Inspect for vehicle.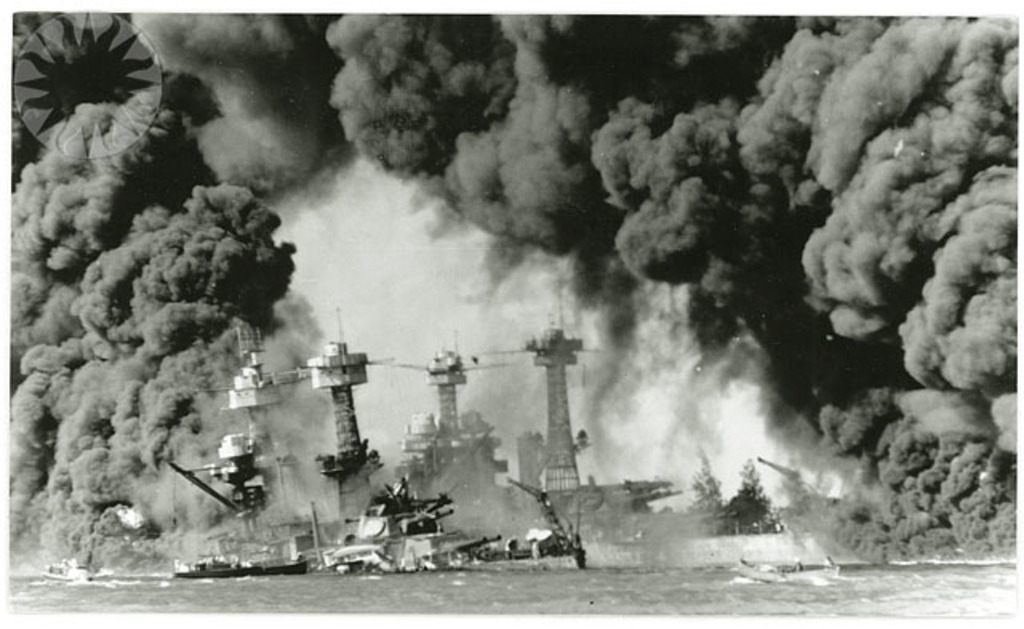
Inspection: <bbox>168, 546, 309, 581</bbox>.
